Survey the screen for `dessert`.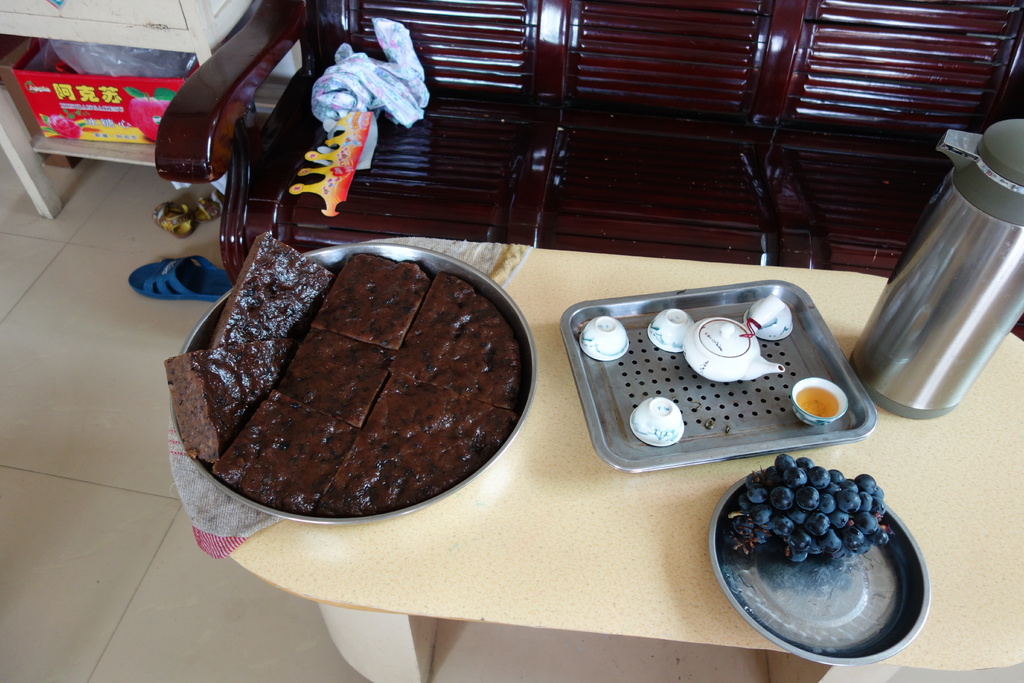
Survey found: 651, 311, 693, 352.
